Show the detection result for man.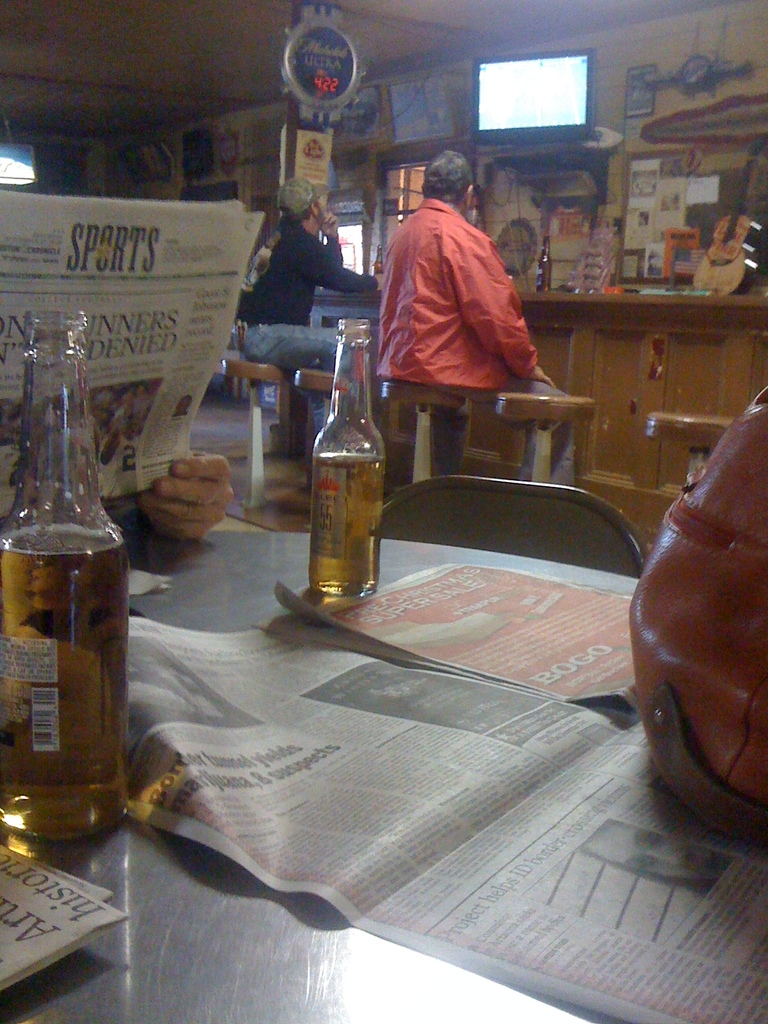
{"x1": 233, "y1": 179, "x2": 378, "y2": 378}.
